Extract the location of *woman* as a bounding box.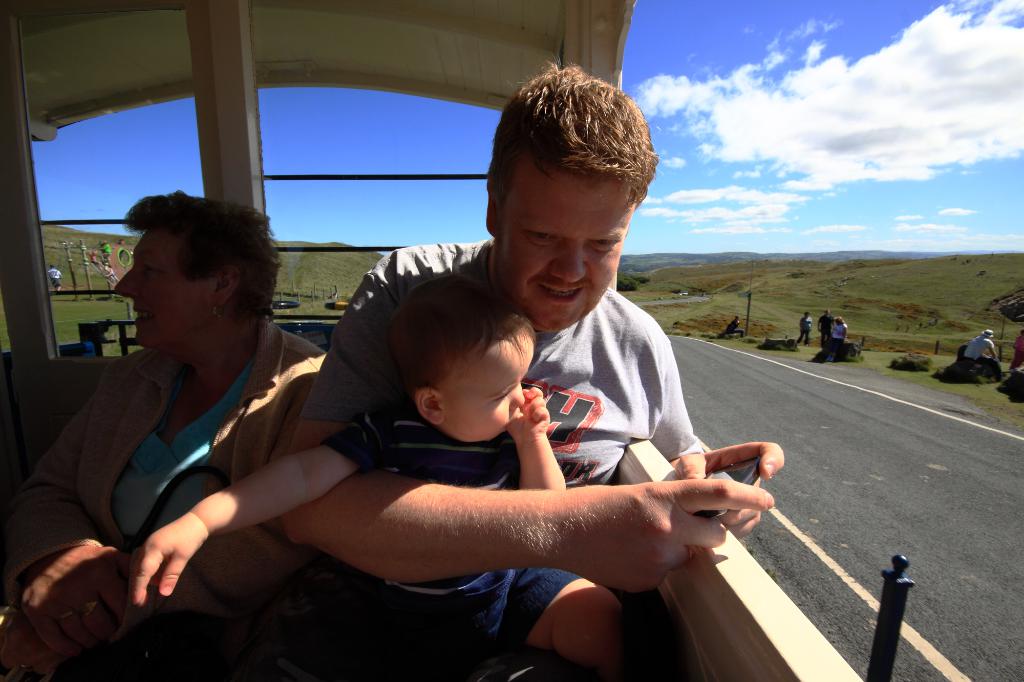
select_region(732, 316, 741, 329).
